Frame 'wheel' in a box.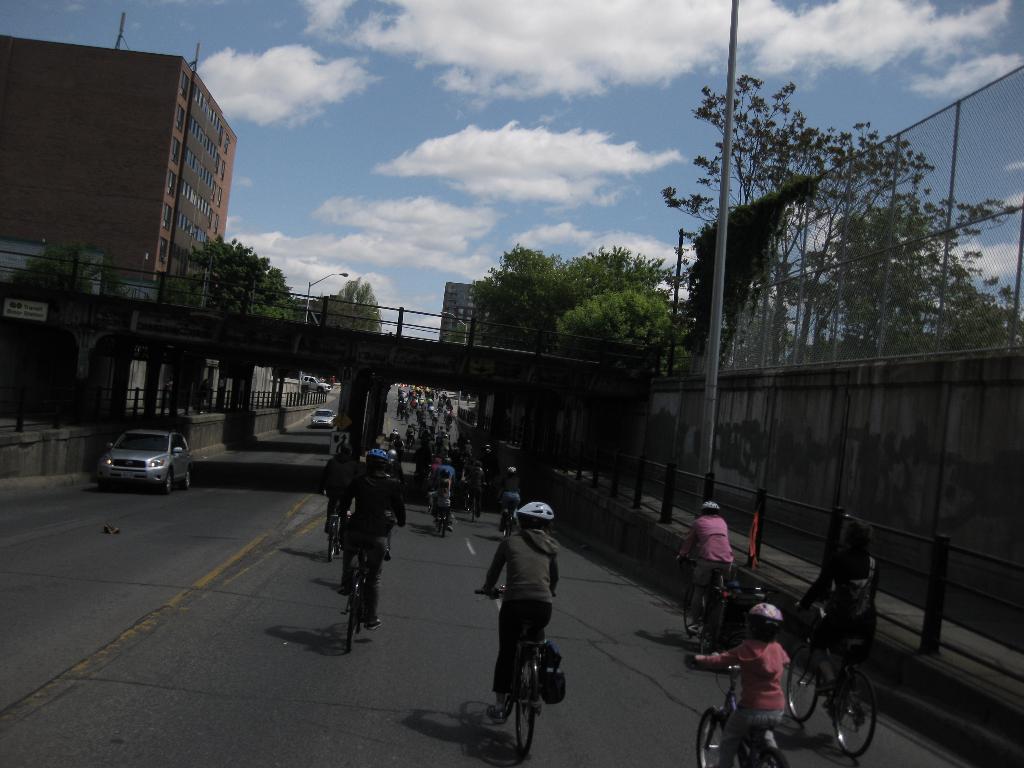
region(687, 583, 700, 640).
